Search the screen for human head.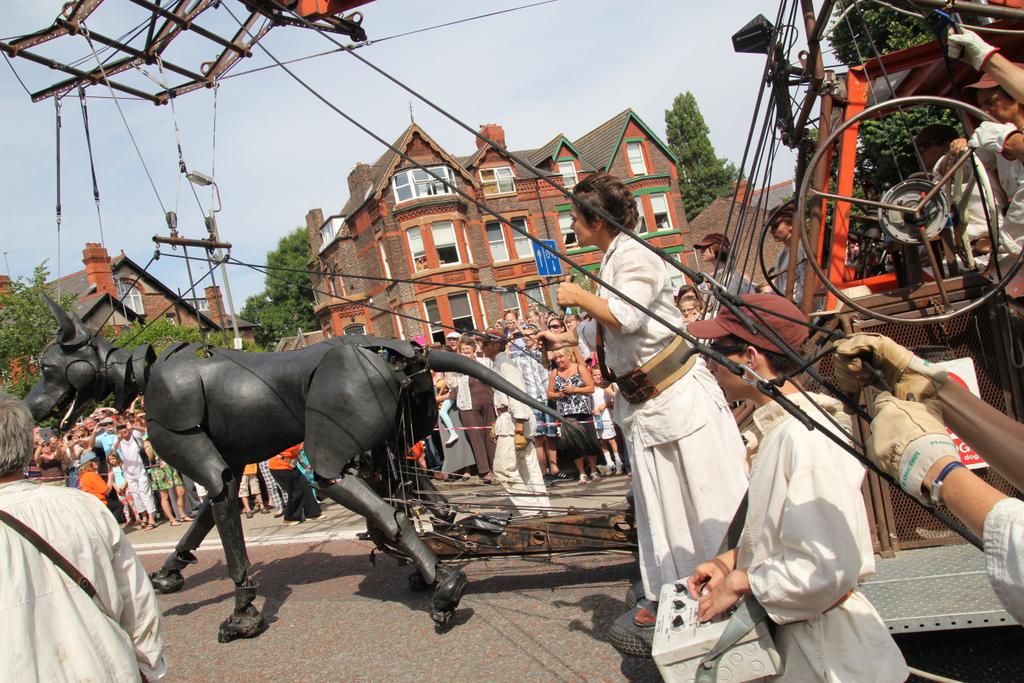
Found at (764, 204, 796, 246).
